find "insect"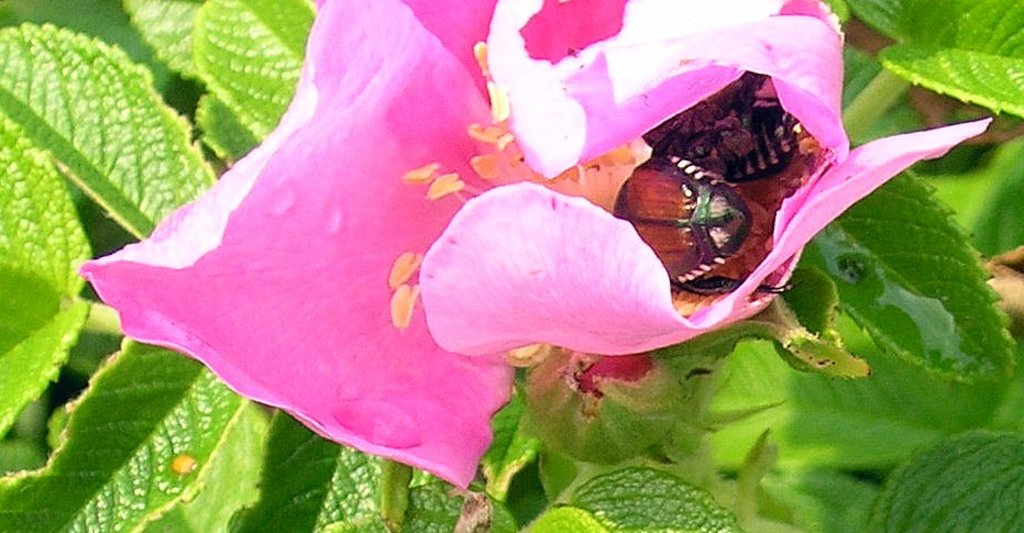
BBox(637, 68, 801, 185)
